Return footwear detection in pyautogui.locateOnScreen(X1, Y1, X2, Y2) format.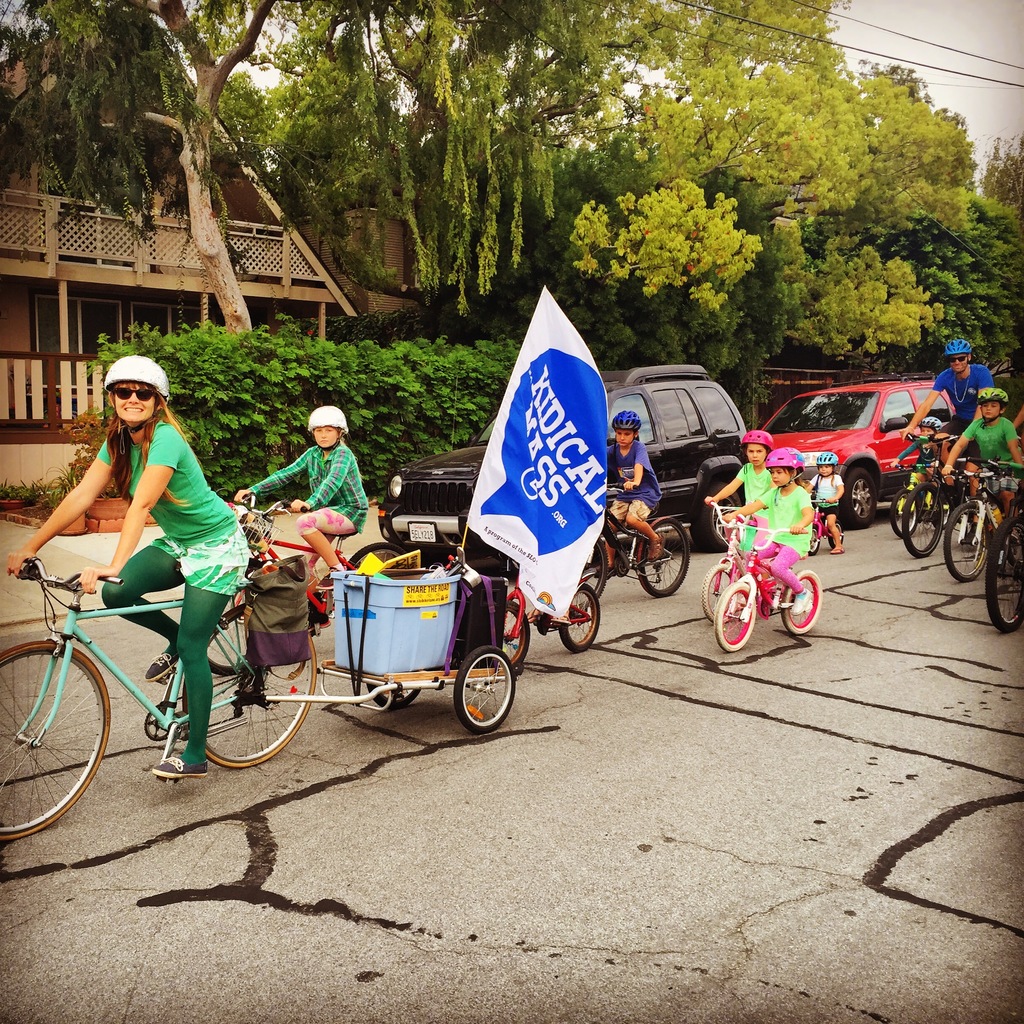
pyautogui.locateOnScreen(155, 753, 204, 774).
